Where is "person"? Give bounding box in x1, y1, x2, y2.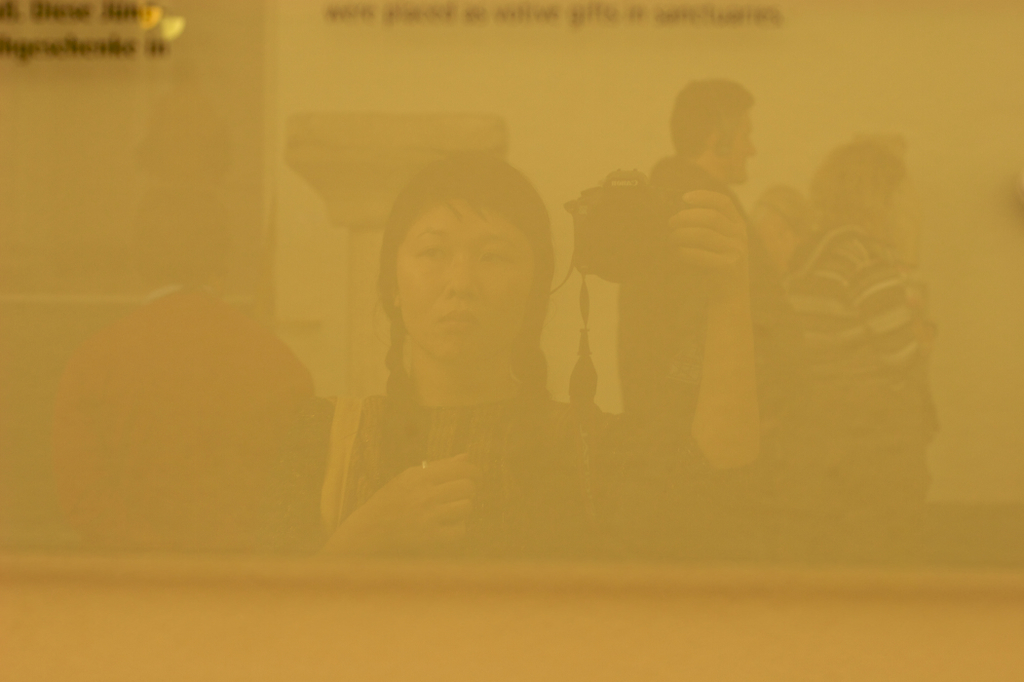
788, 151, 956, 522.
